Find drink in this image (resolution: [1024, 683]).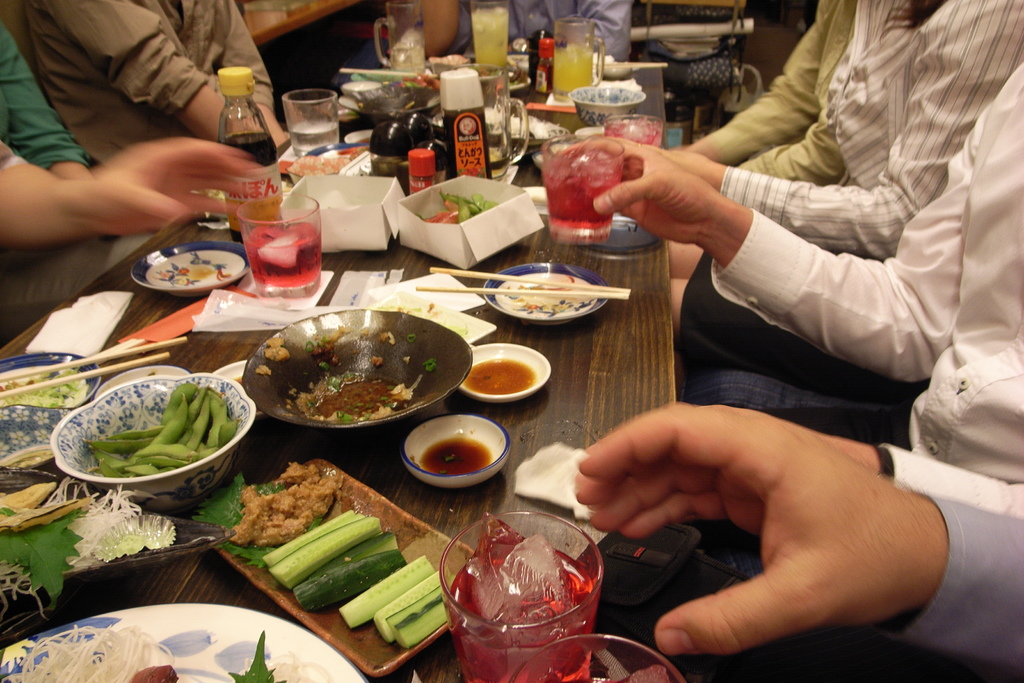
289/119/340/159.
